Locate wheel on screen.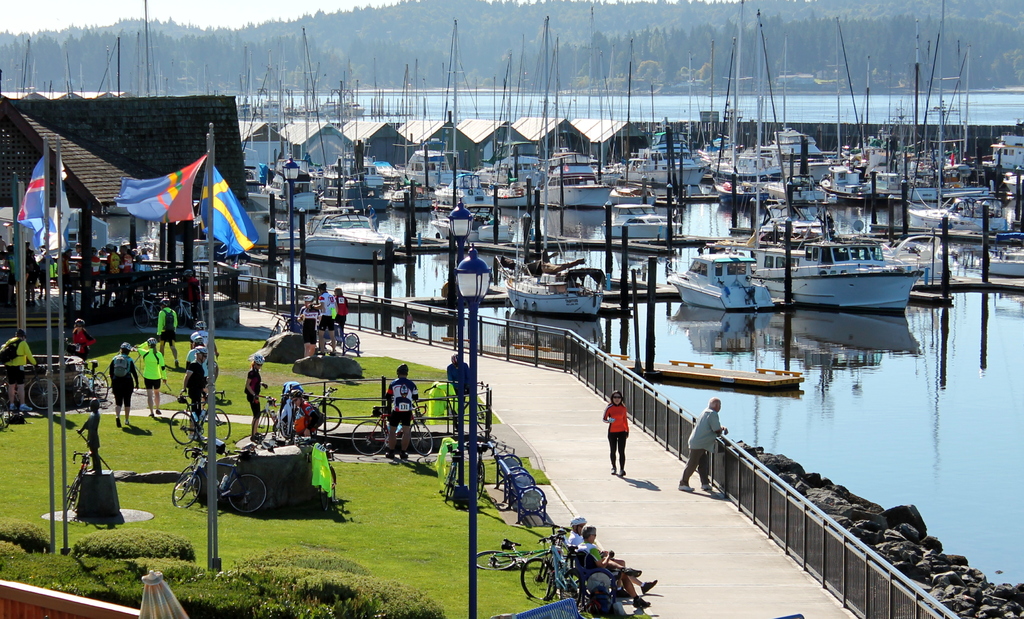
On screen at crop(253, 412, 270, 440).
